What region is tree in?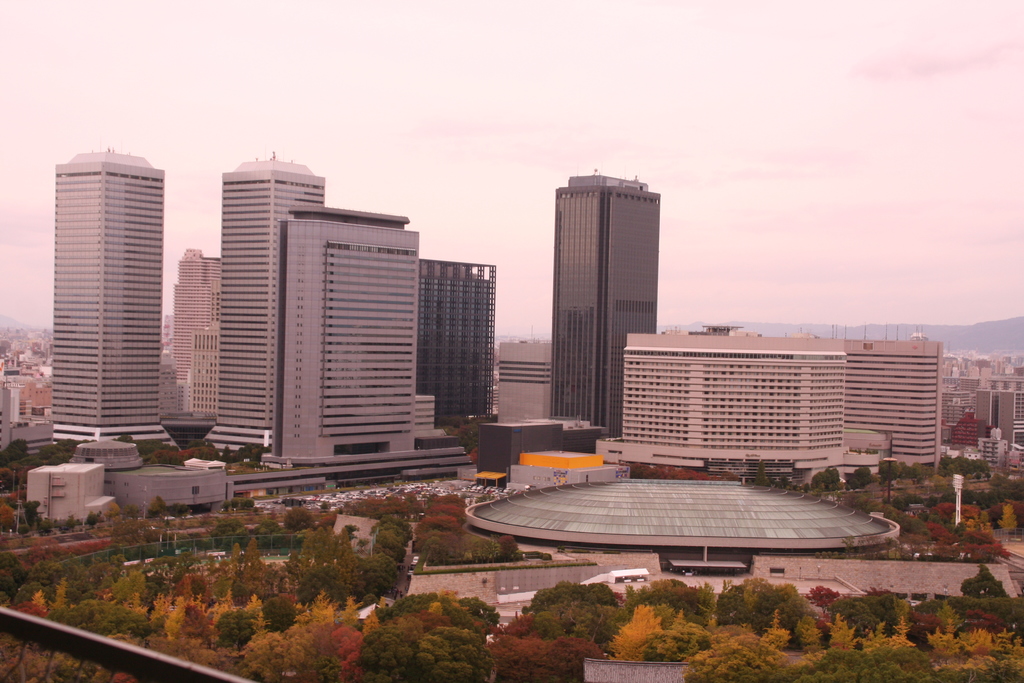
bbox(805, 463, 842, 498).
